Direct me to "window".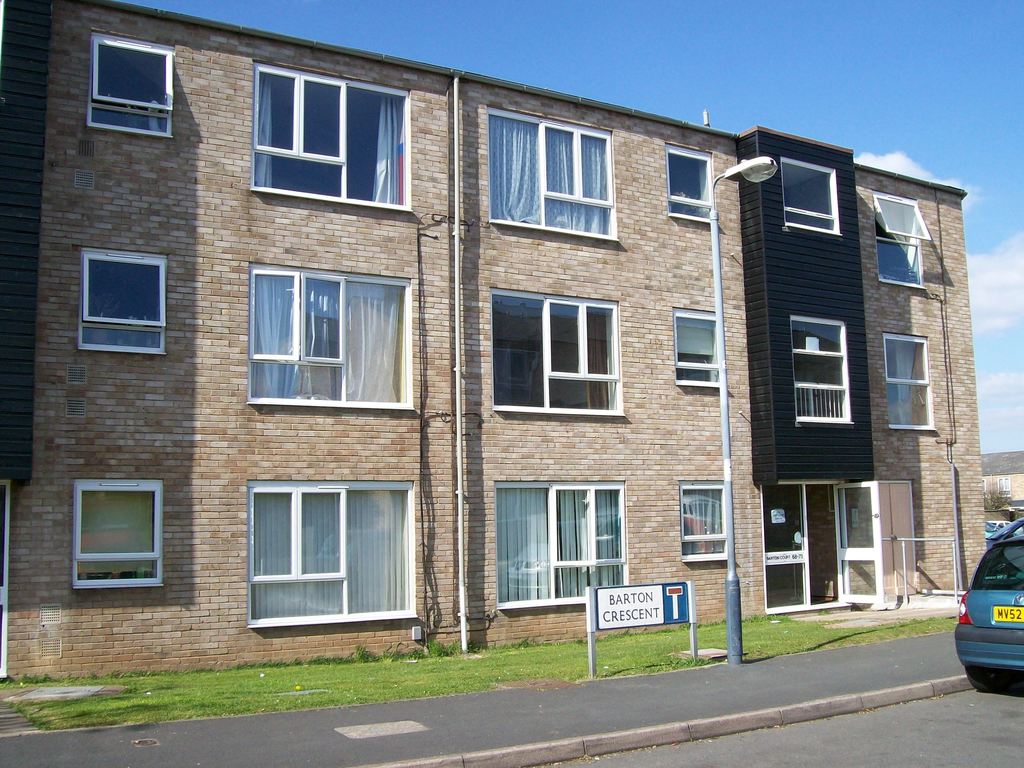
Direction: (left=675, top=481, right=730, bottom=565).
